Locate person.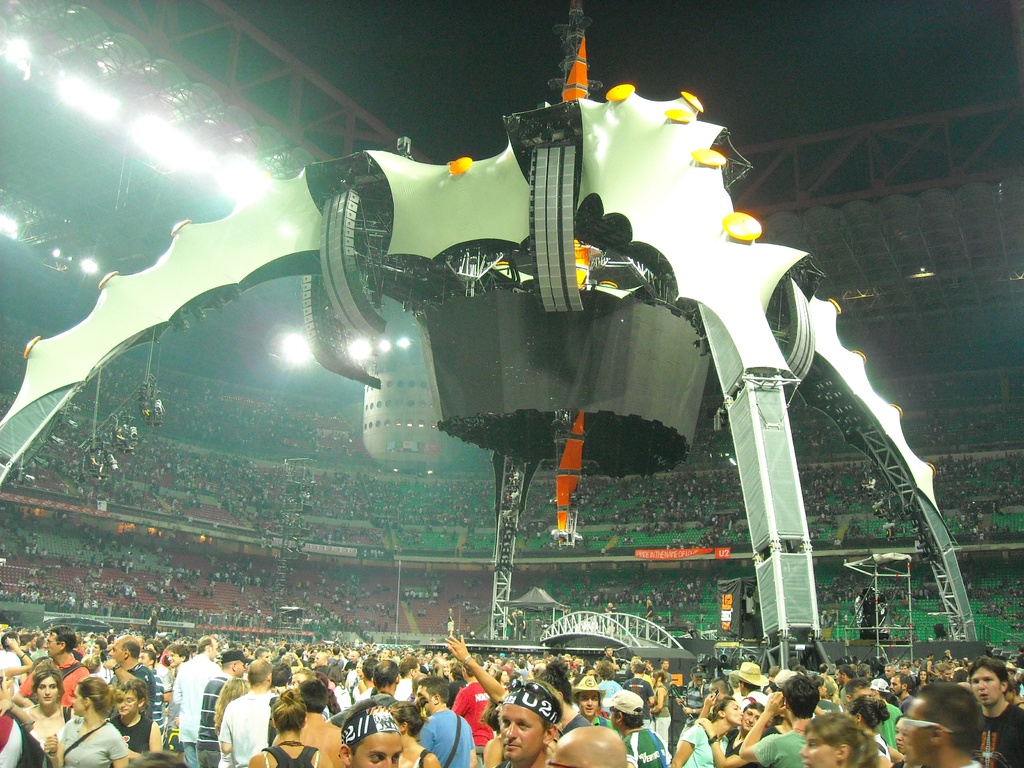
Bounding box: x1=492, y1=673, x2=562, y2=767.
